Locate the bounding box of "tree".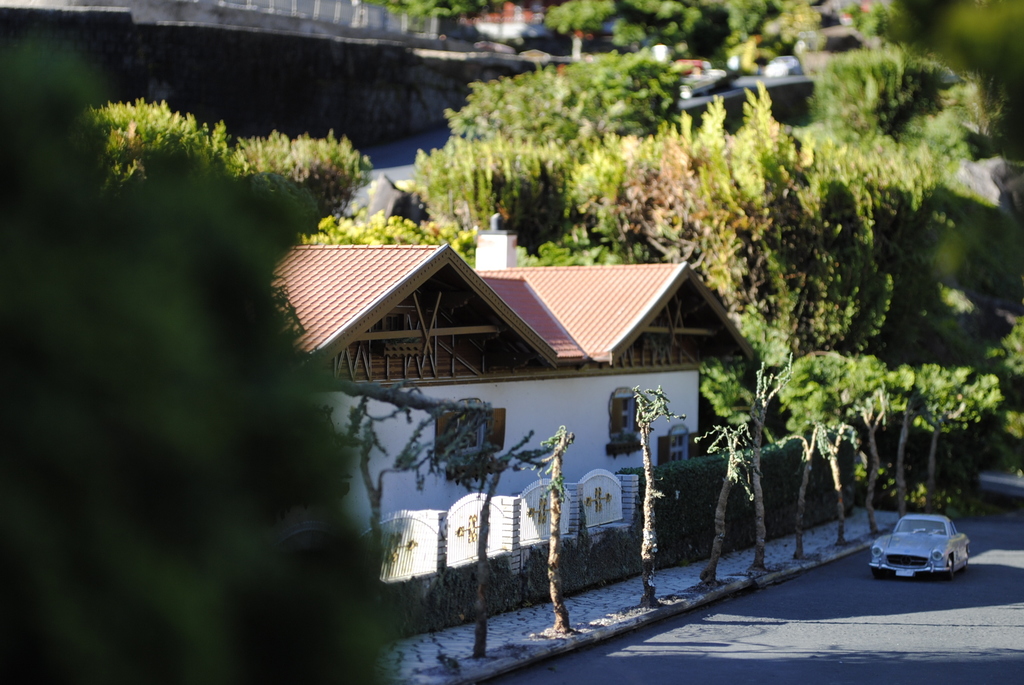
Bounding box: bbox(625, 382, 676, 607).
